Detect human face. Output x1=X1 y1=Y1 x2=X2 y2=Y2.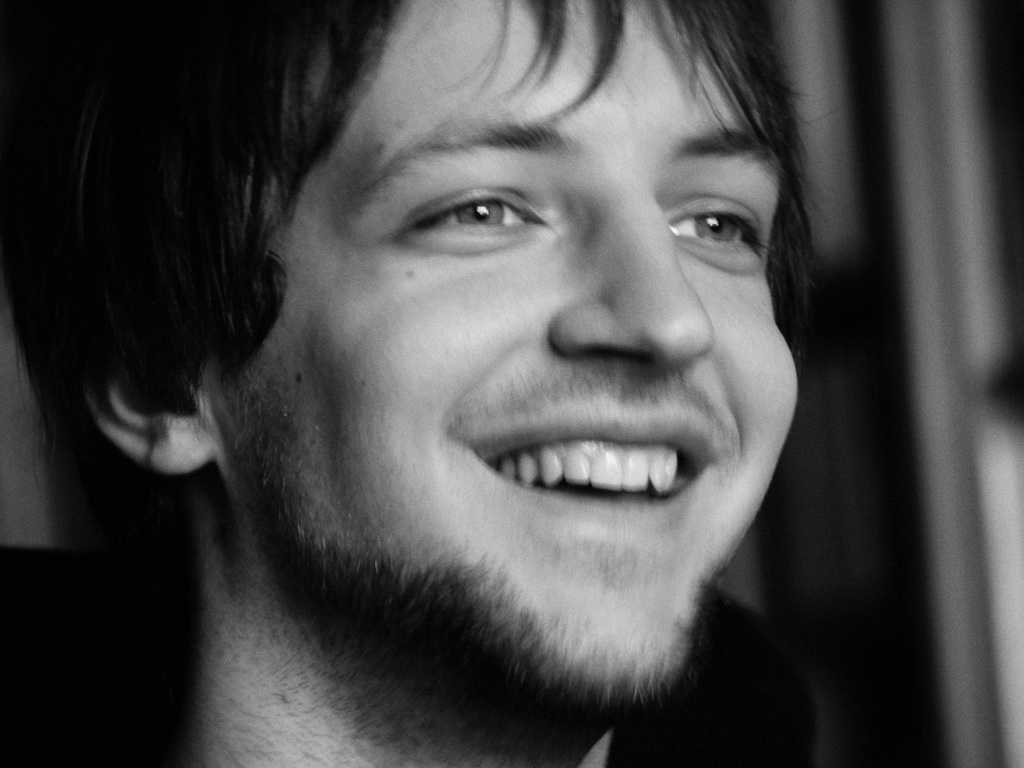
x1=209 y1=4 x2=799 y2=715.
